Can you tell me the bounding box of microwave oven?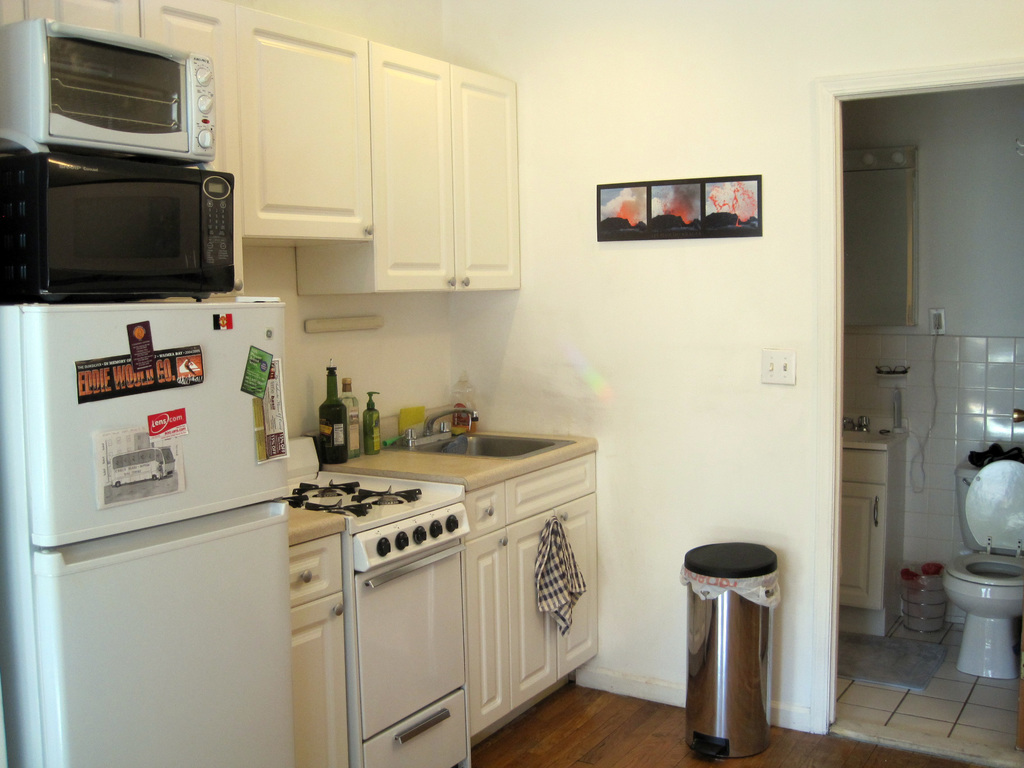
[0,16,216,169].
